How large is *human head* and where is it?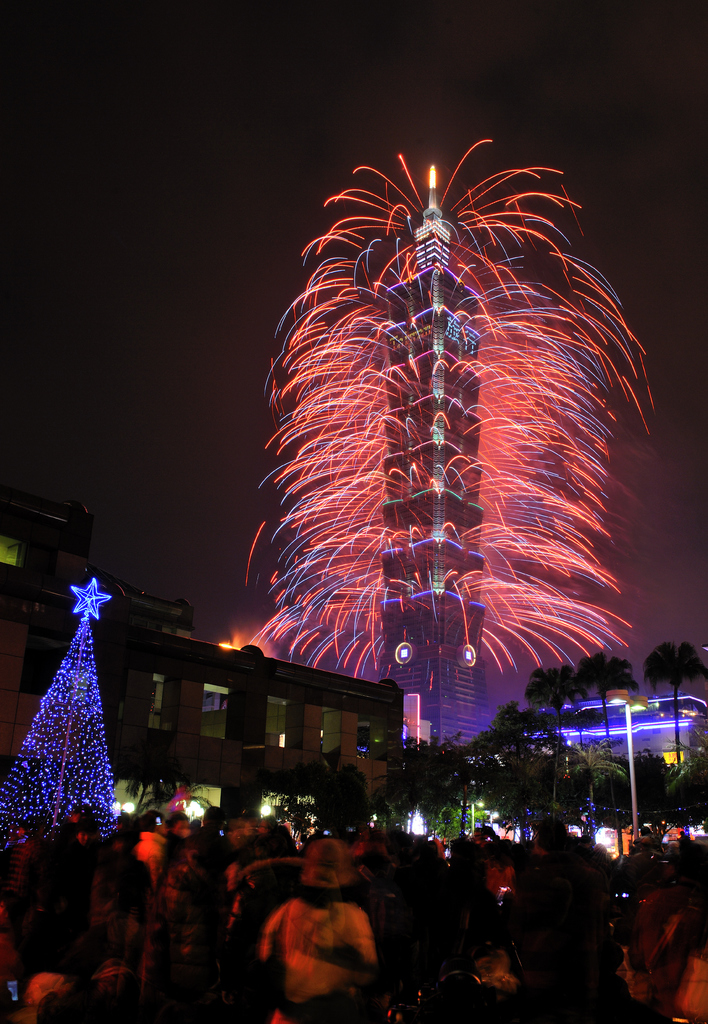
Bounding box: 302 841 350 888.
